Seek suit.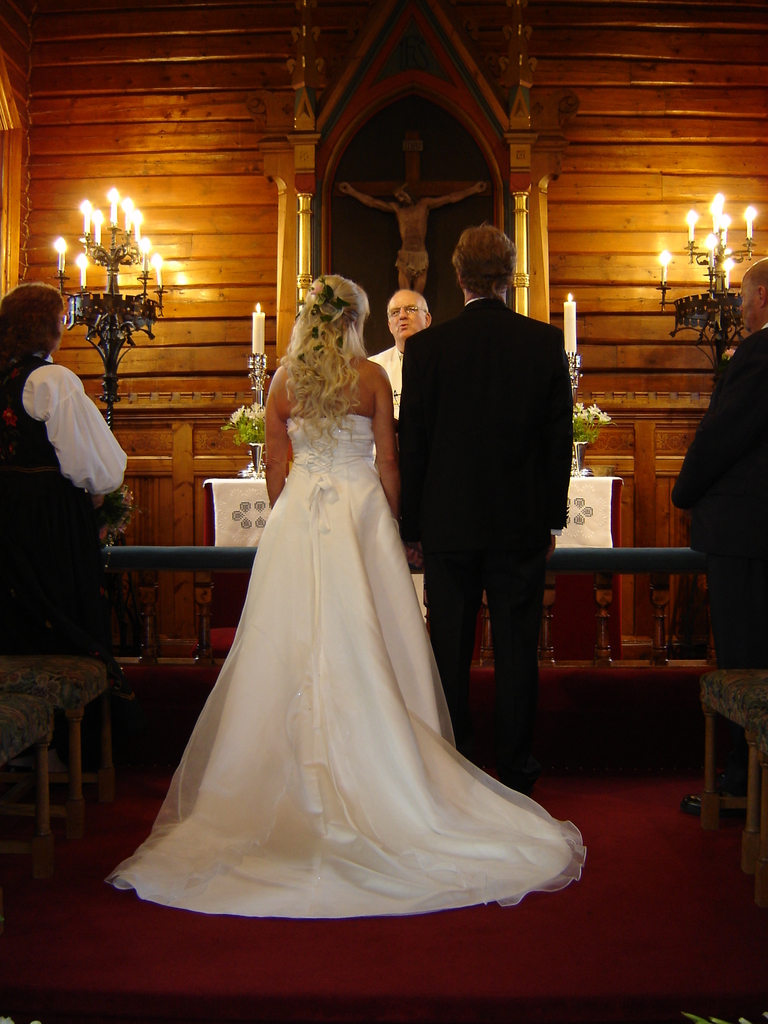
668,321,767,772.
